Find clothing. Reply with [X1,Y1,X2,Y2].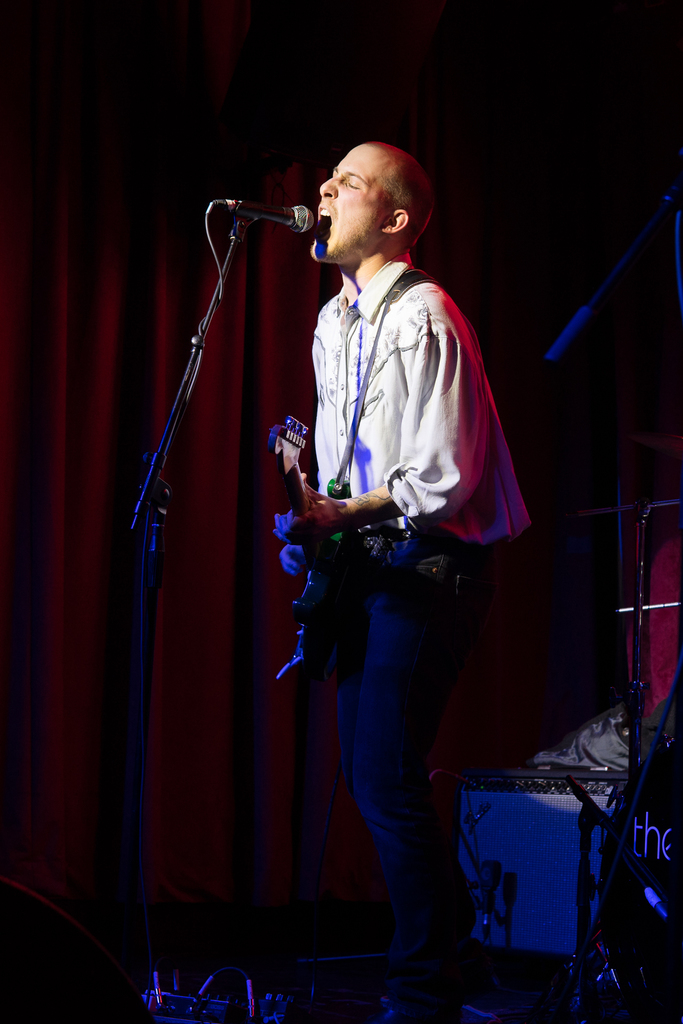
[263,195,513,918].
